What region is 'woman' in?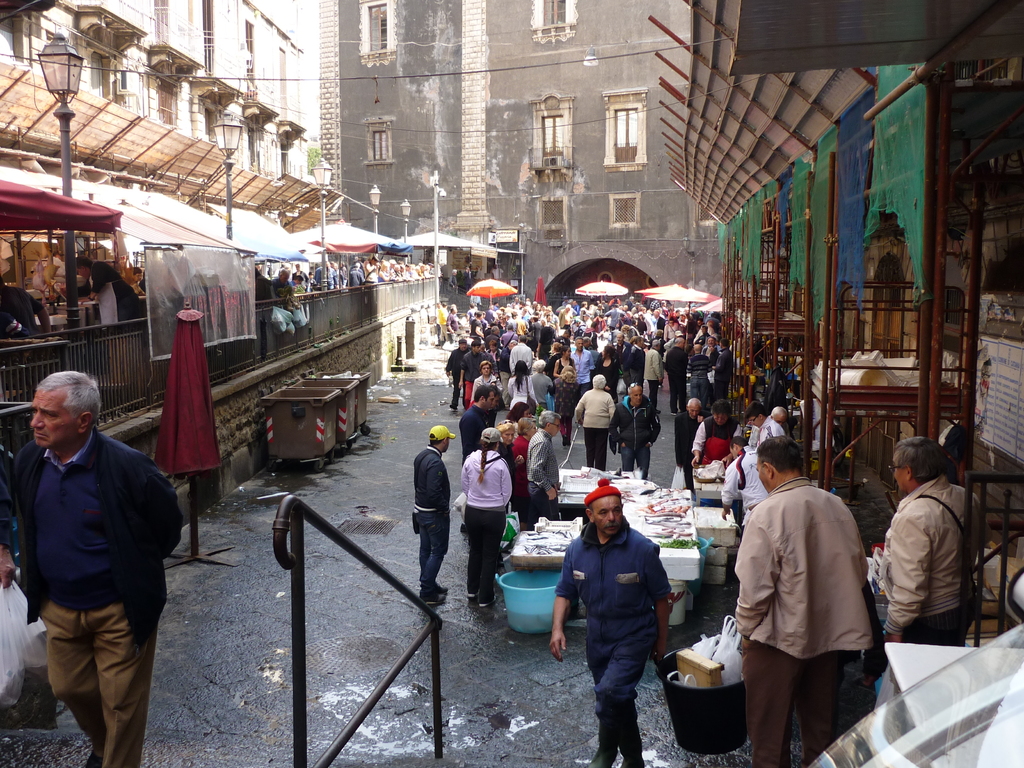
(x1=550, y1=348, x2=579, y2=426).
